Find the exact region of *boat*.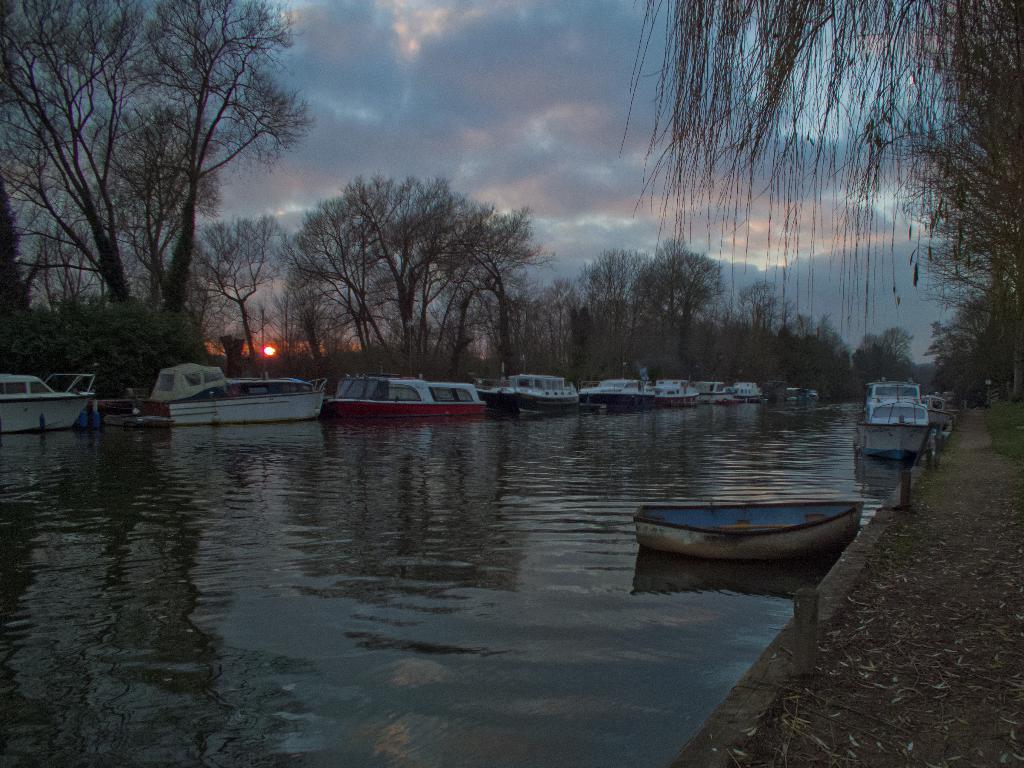
Exact region: <bbox>737, 383, 754, 400</bbox>.
